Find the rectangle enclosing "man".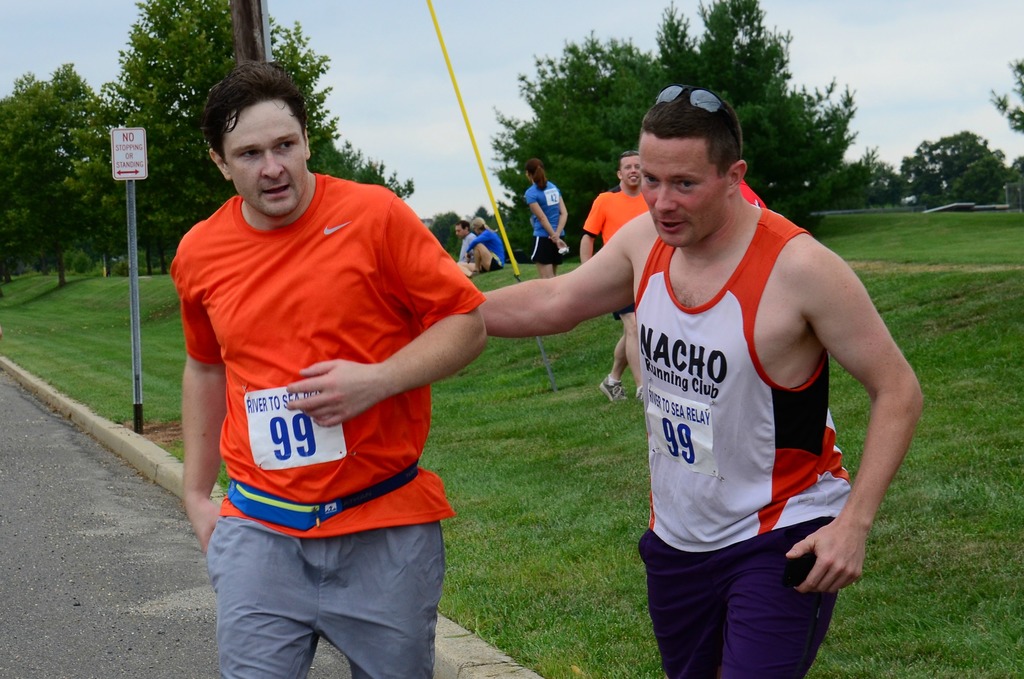
[x1=452, y1=220, x2=479, y2=276].
